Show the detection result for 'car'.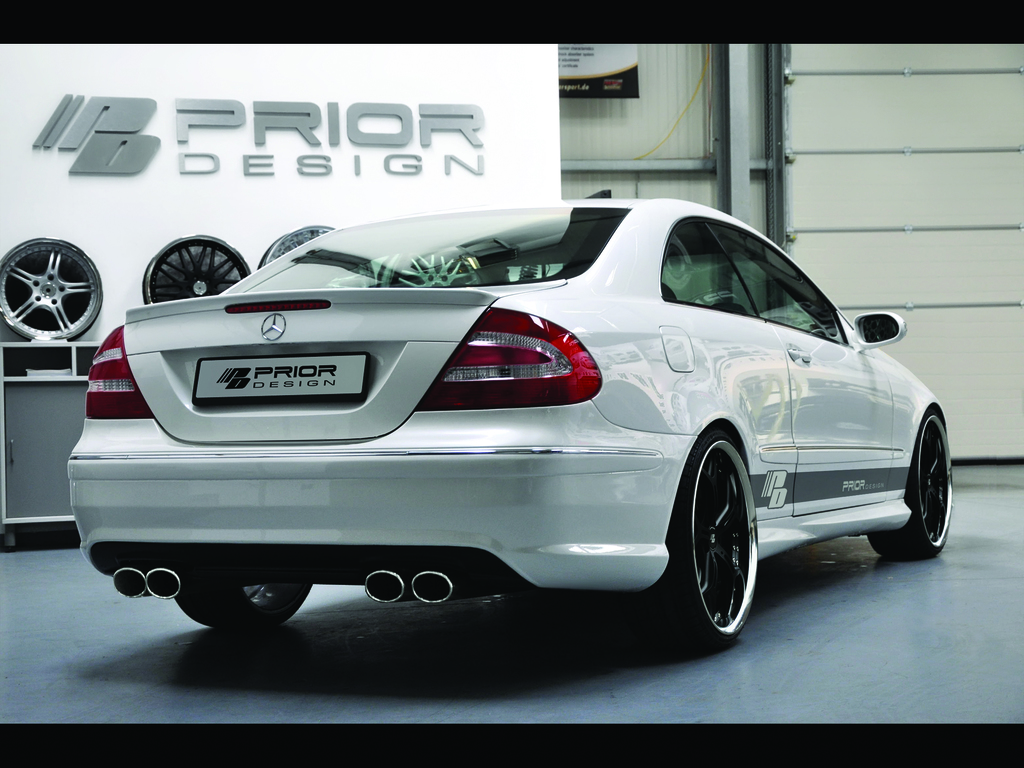
[x1=68, y1=192, x2=951, y2=654].
